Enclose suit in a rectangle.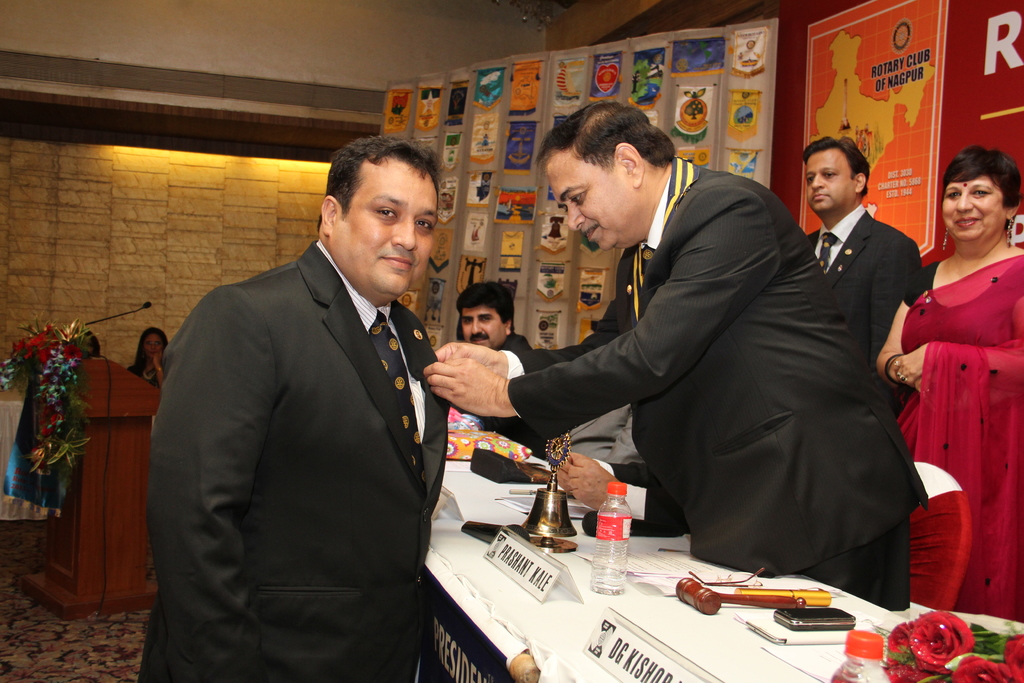
141, 131, 481, 679.
